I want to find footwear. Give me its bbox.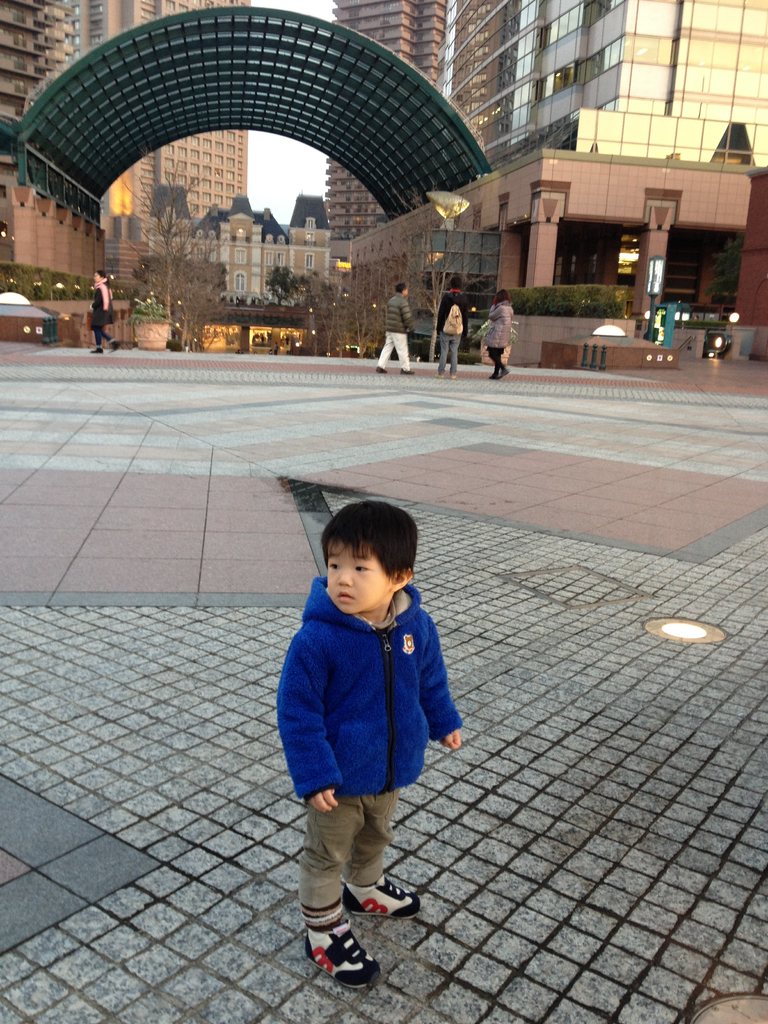
bbox=[451, 373, 456, 380].
